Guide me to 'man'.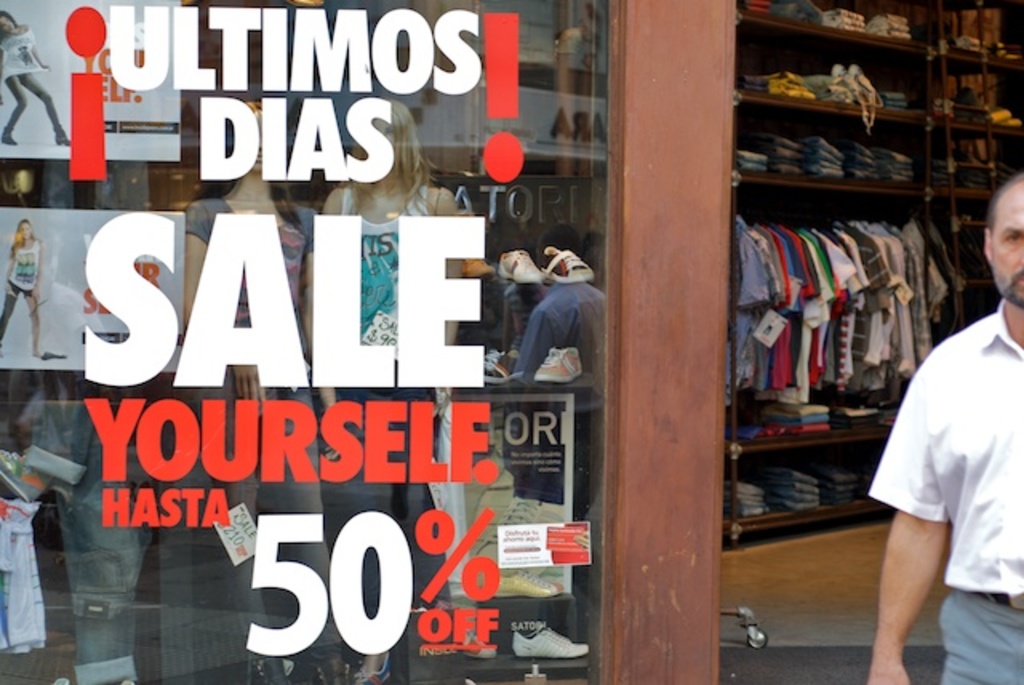
Guidance: left=845, top=205, right=1019, bottom=664.
